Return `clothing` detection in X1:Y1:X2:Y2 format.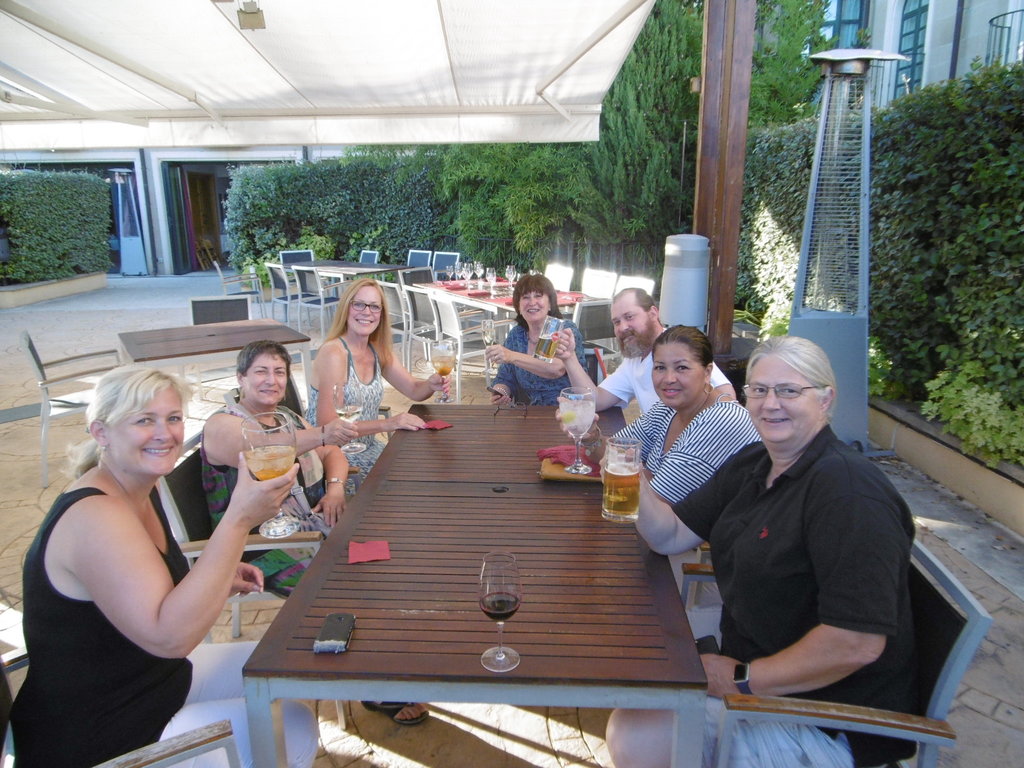
673:363:953:734.
